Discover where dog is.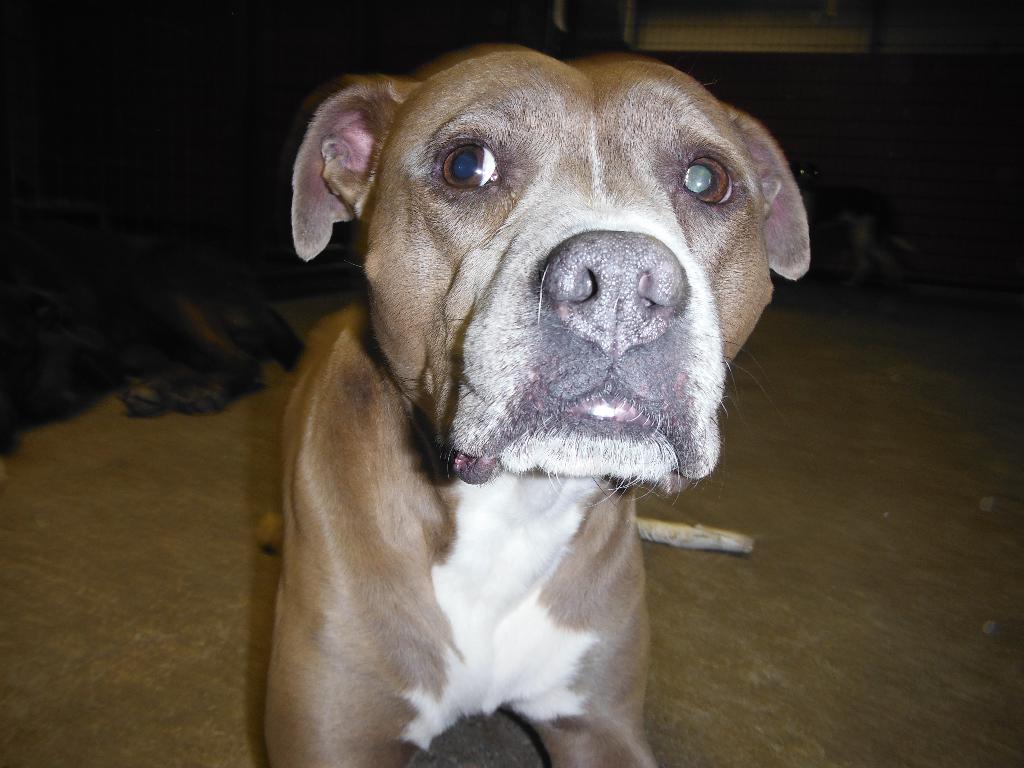
Discovered at BBox(252, 44, 814, 767).
